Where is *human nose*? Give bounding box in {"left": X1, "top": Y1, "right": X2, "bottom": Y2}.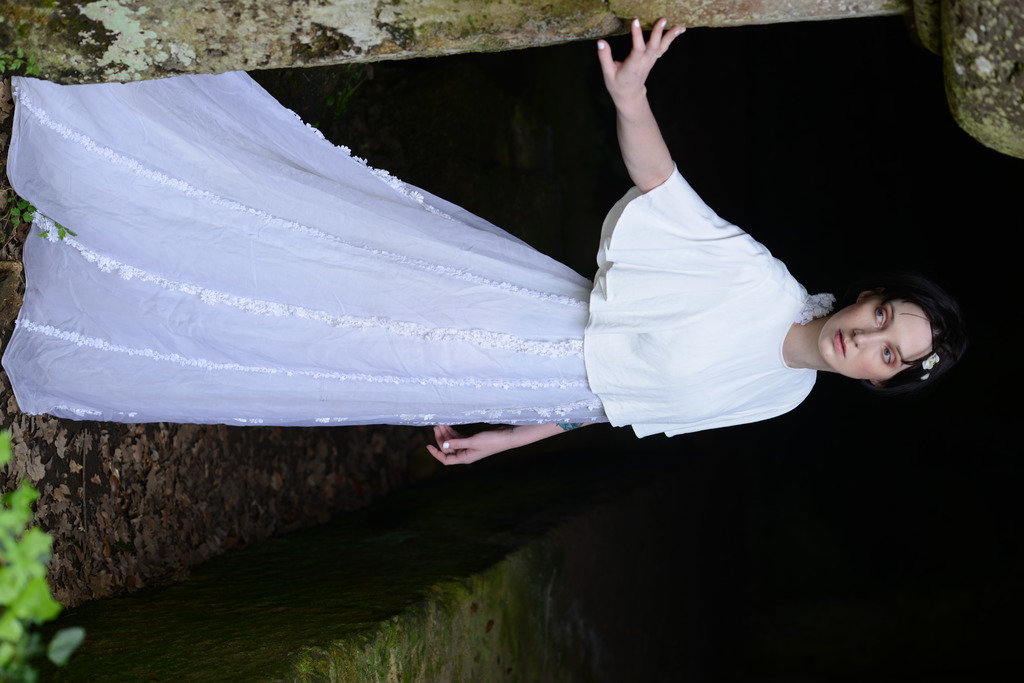
{"left": 850, "top": 327, "right": 883, "bottom": 348}.
